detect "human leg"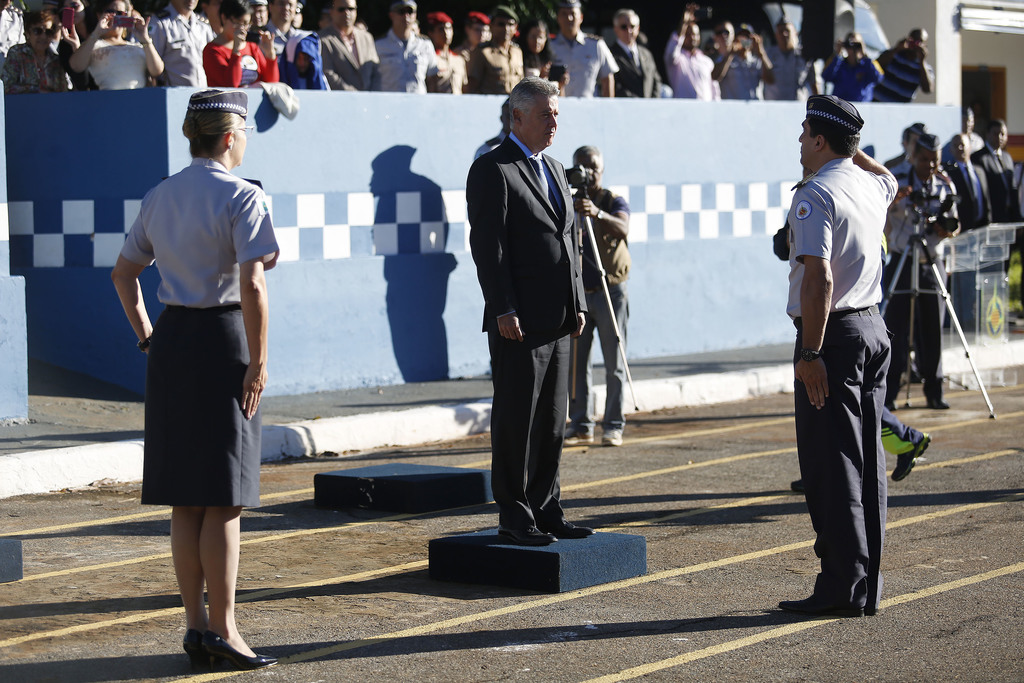
593 267 632 443
